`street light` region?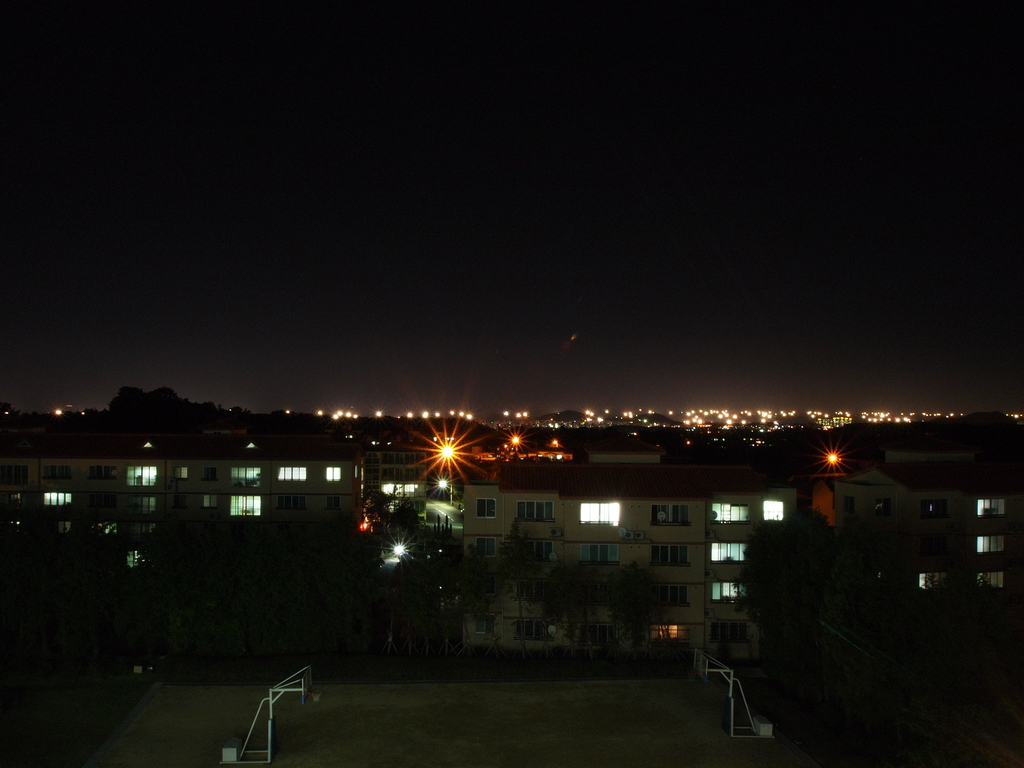
{"x1": 435, "y1": 477, "x2": 456, "y2": 508}
